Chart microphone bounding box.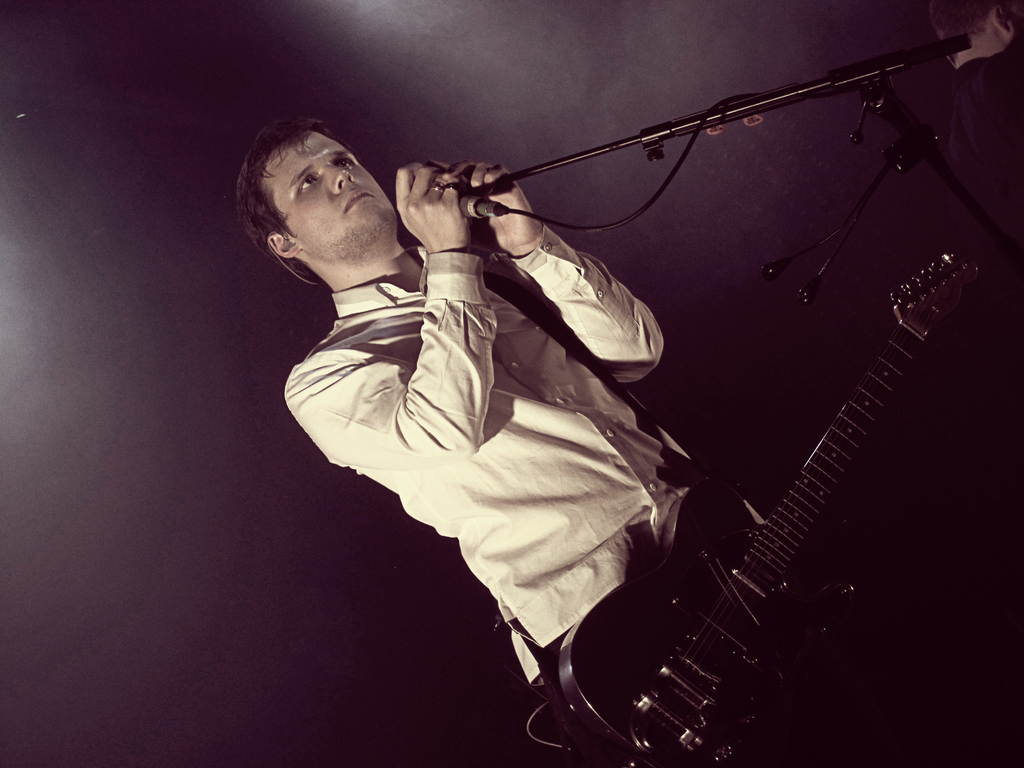
Charted: x1=454, y1=176, x2=526, y2=233.
